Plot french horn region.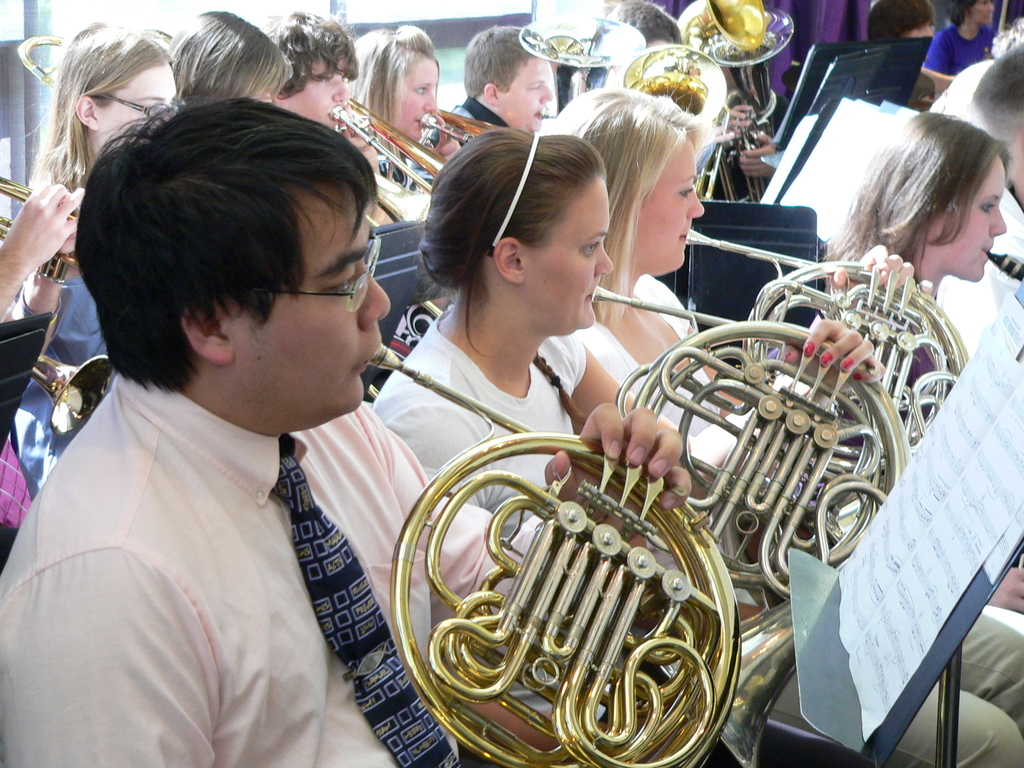
Plotted at 0/168/124/438.
